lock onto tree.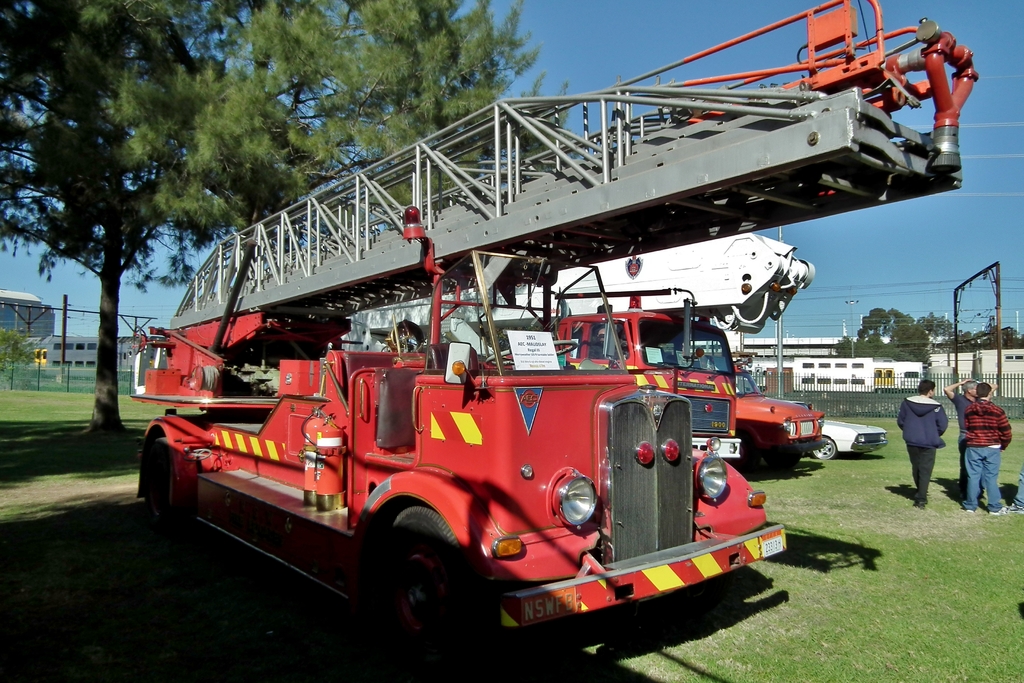
Locked: [left=0, top=327, right=40, bottom=394].
